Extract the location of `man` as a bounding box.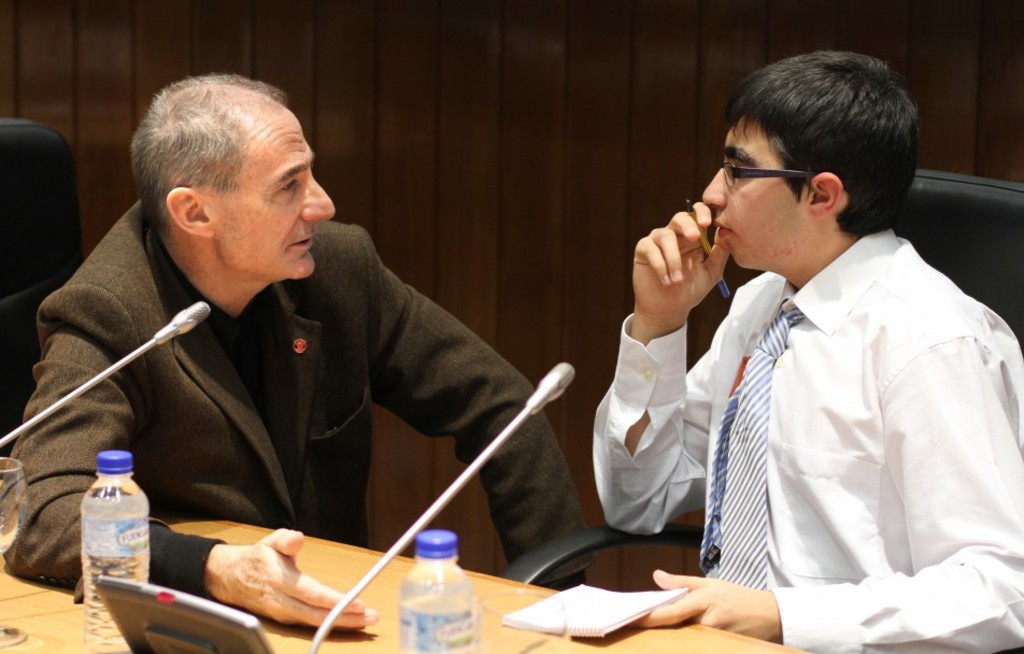
x1=0, y1=75, x2=589, y2=637.
